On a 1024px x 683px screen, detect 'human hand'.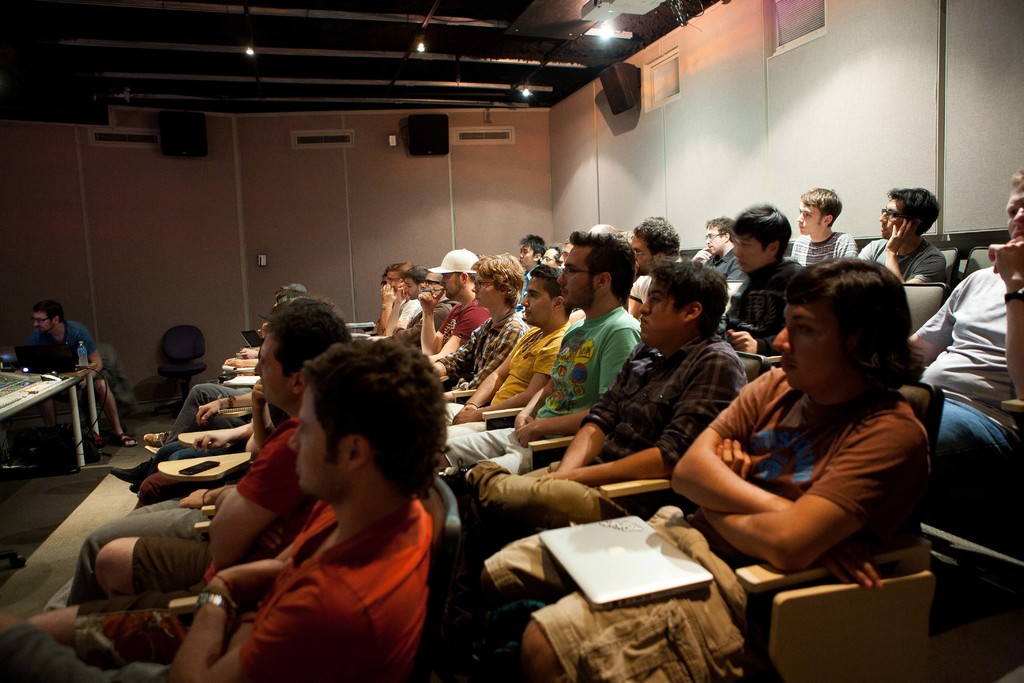
bbox=[989, 238, 1023, 279].
